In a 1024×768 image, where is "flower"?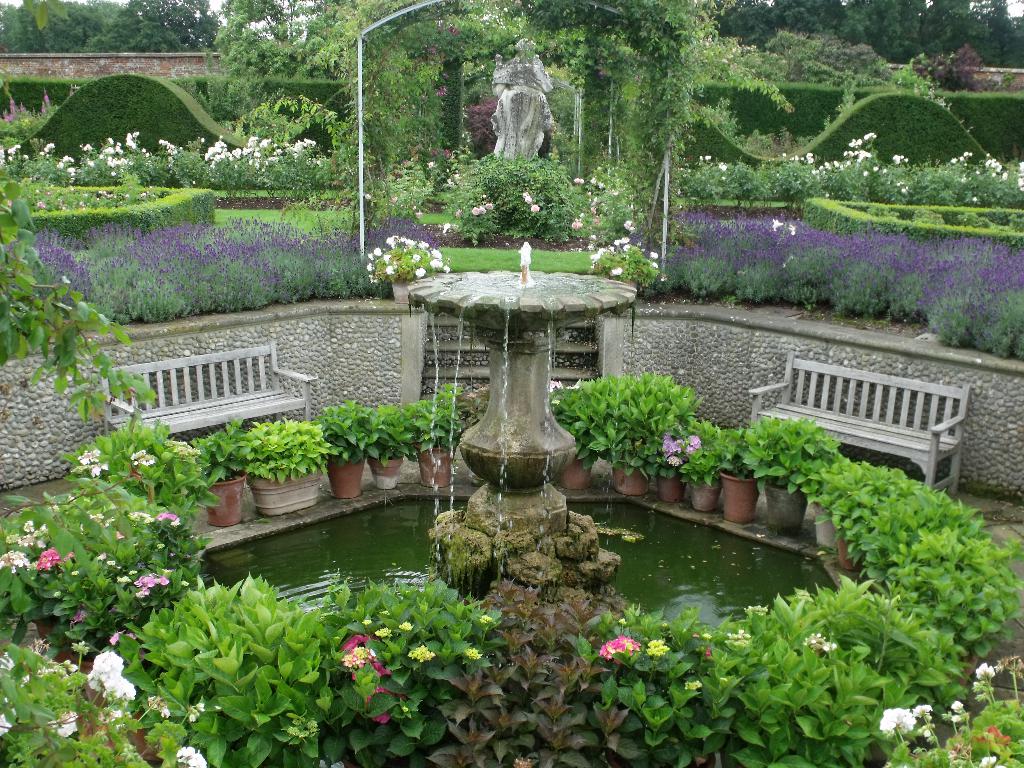
x1=725 y1=630 x2=750 y2=652.
